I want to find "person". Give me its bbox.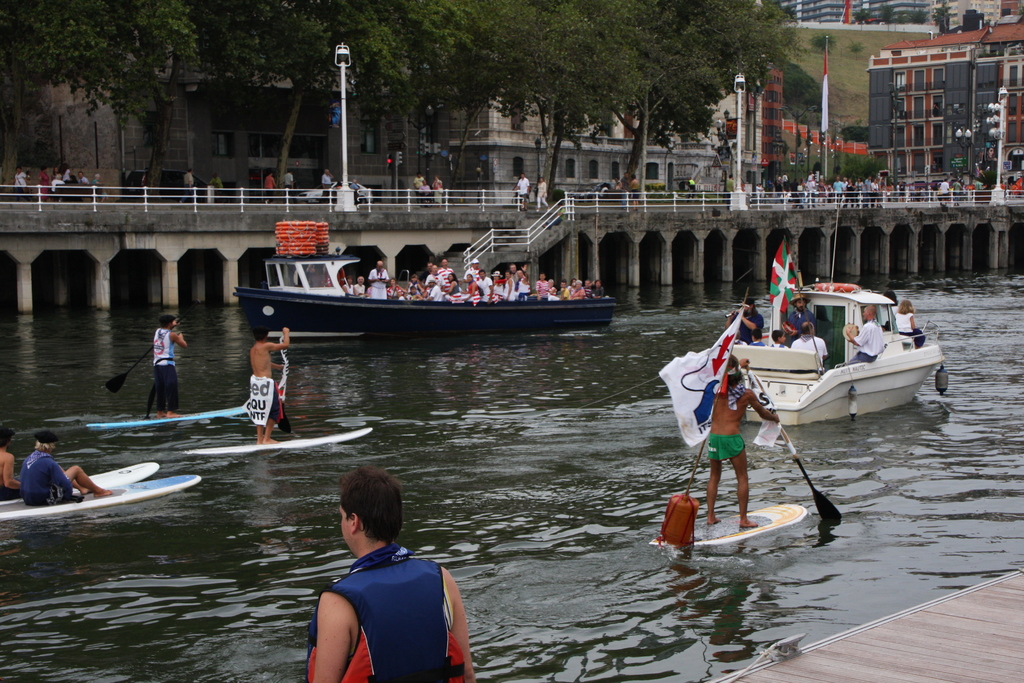
{"x1": 831, "y1": 303, "x2": 884, "y2": 367}.
